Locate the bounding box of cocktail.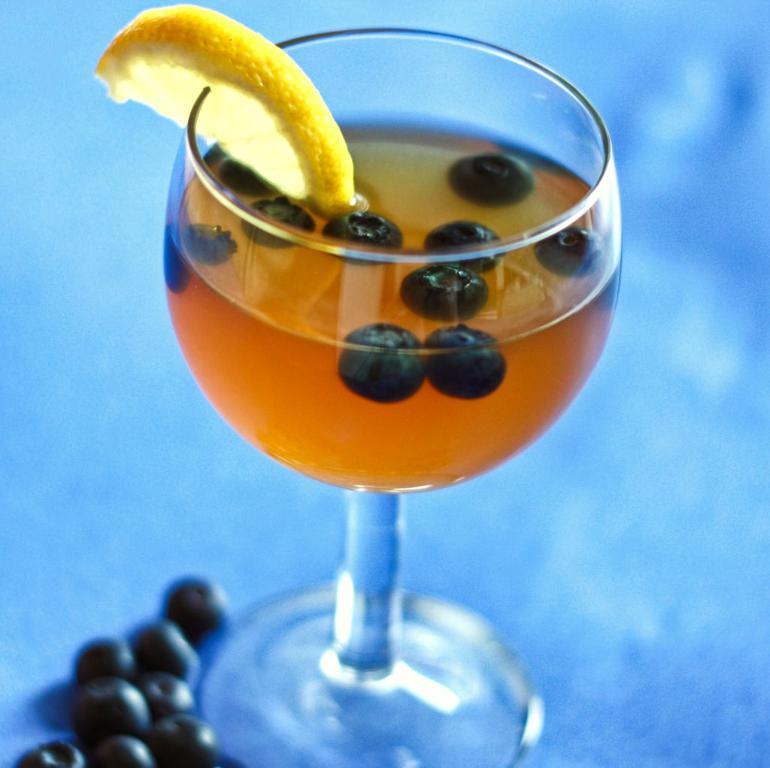
Bounding box: pyautogui.locateOnScreen(135, 0, 609, 680).
